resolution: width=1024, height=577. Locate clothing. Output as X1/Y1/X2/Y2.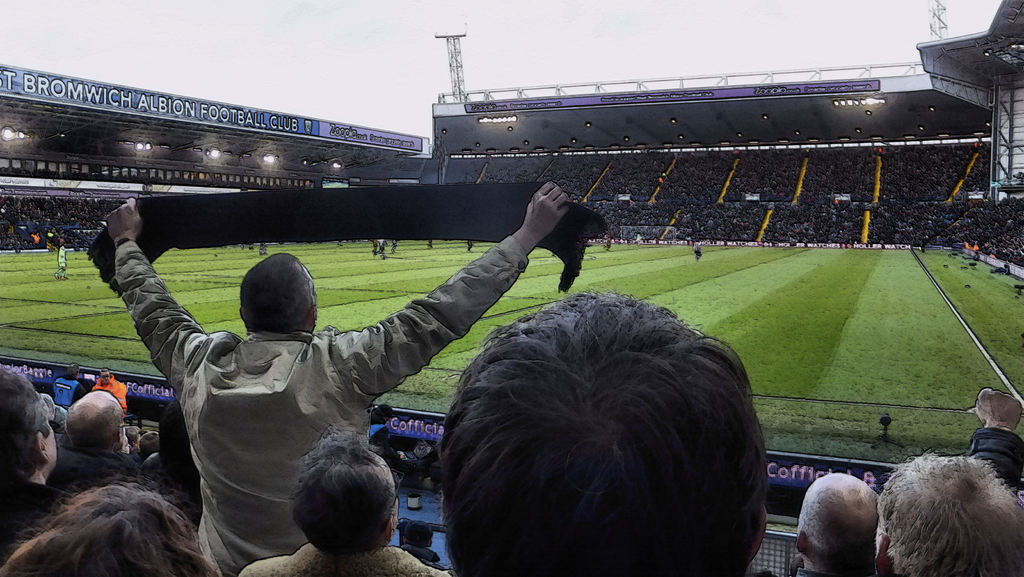
970/430/1023/501.
